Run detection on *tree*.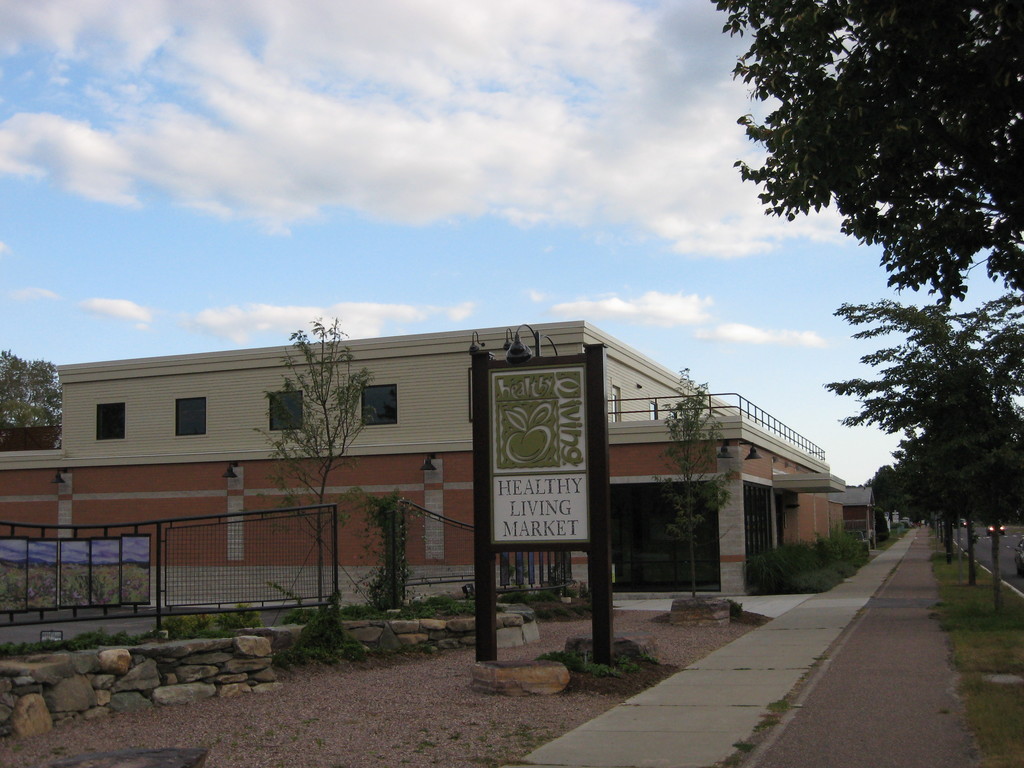
Result: region(863, 460, 902, 536).
